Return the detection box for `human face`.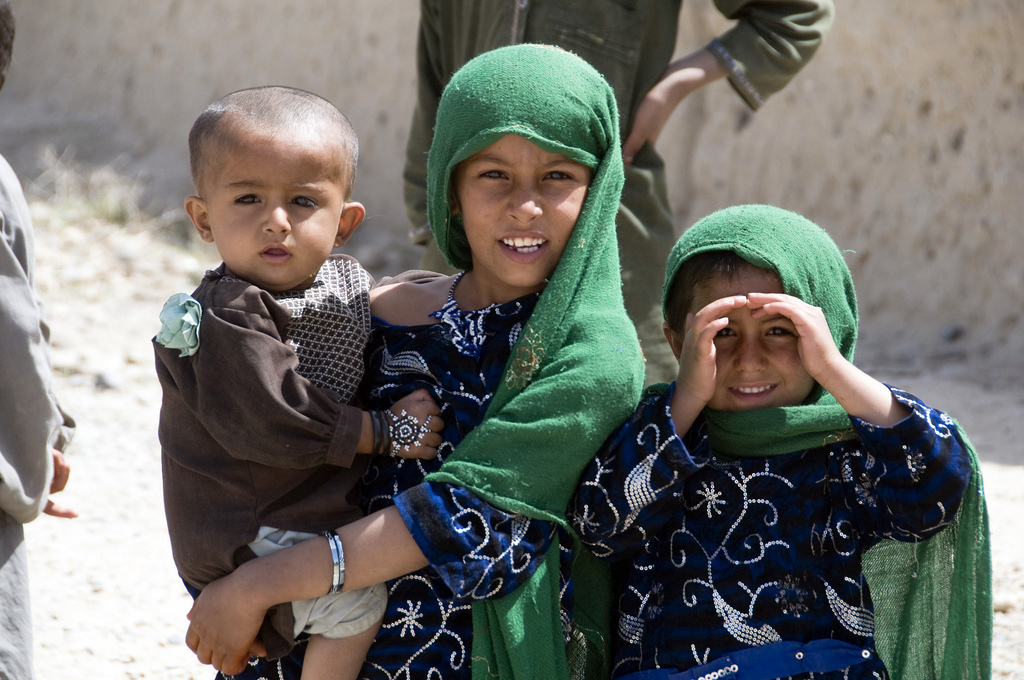
688,264,812,409.
